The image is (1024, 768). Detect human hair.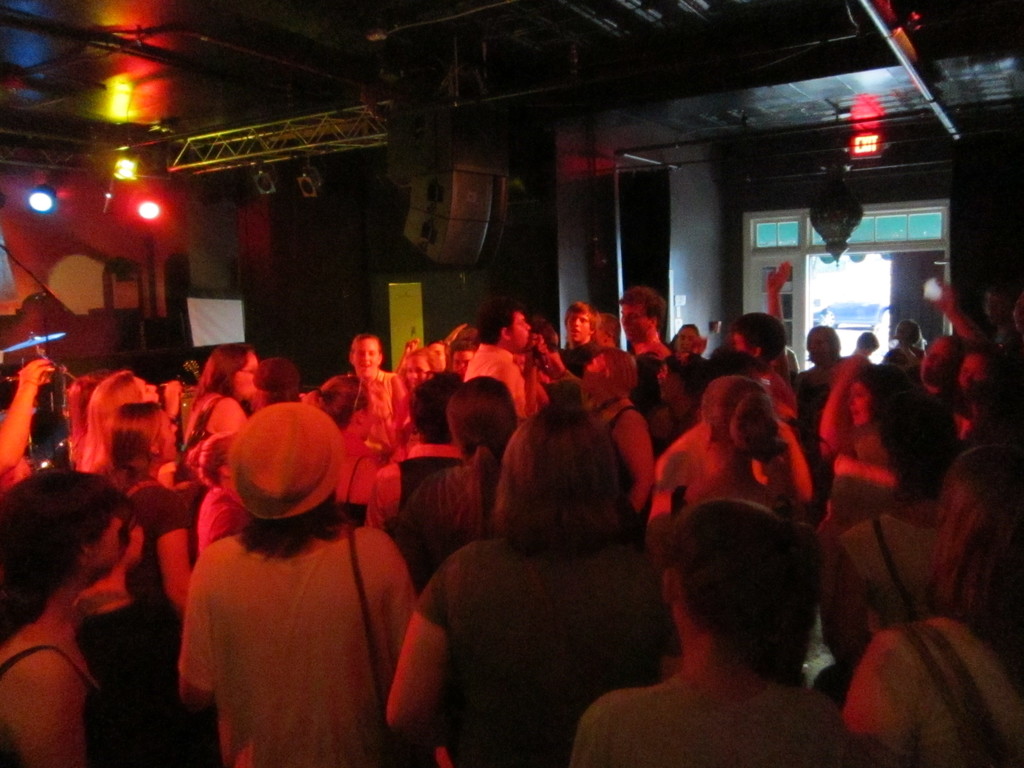
Detection: [103,401,163,485].
